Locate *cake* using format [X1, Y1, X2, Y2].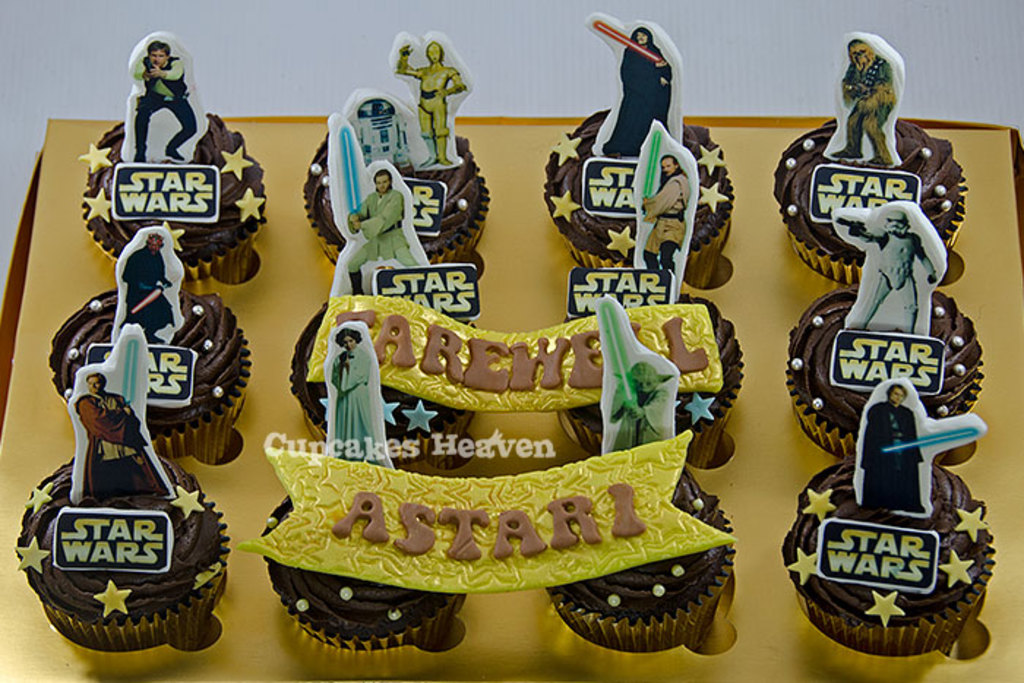
[556, 298, 752, 465].
